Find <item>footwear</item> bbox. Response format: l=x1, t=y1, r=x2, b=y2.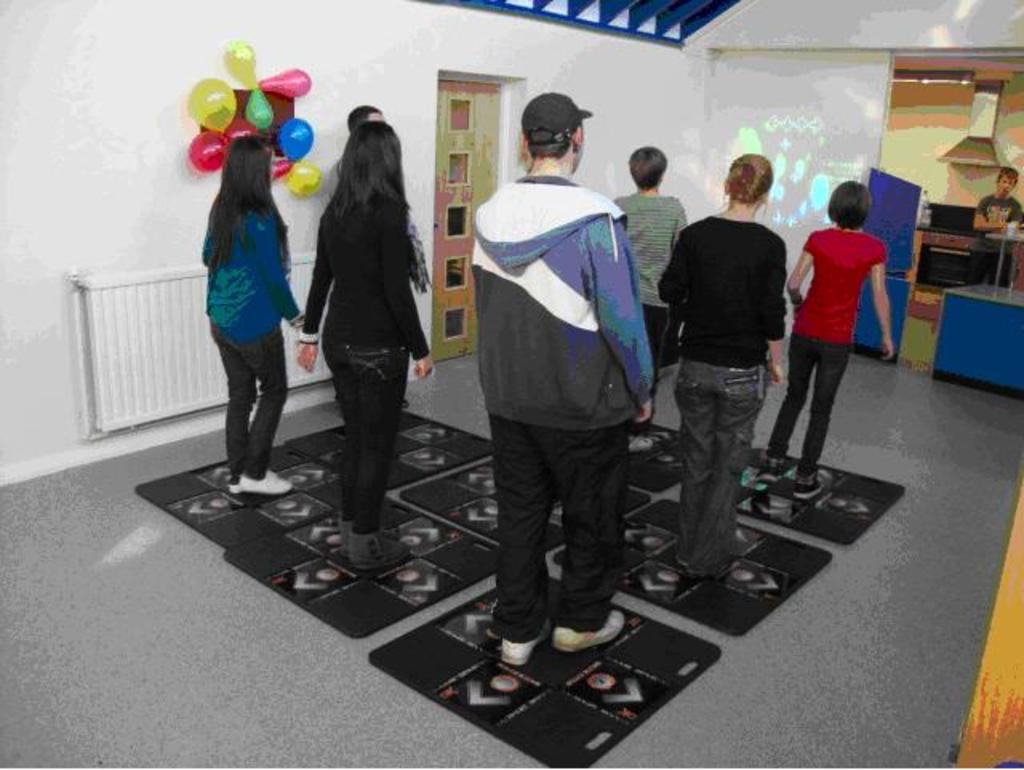
l=794, t=471, r=826, b=501.
